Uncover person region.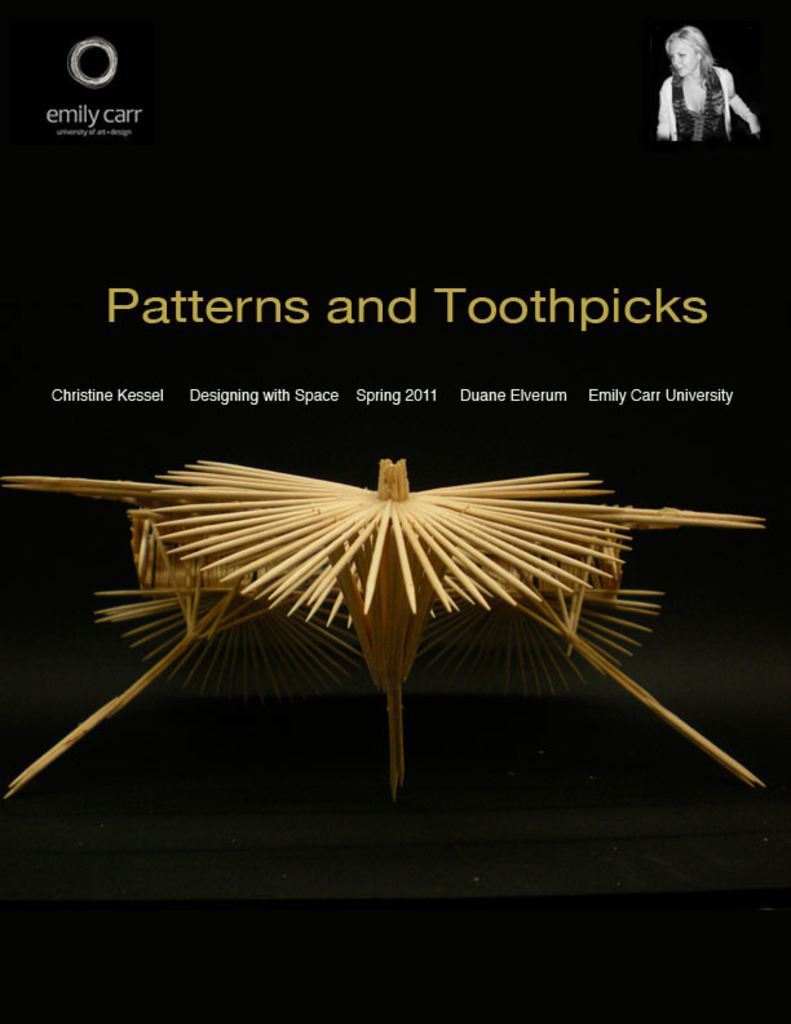
Uncovered: select_region(657, 6, 747, 141).
